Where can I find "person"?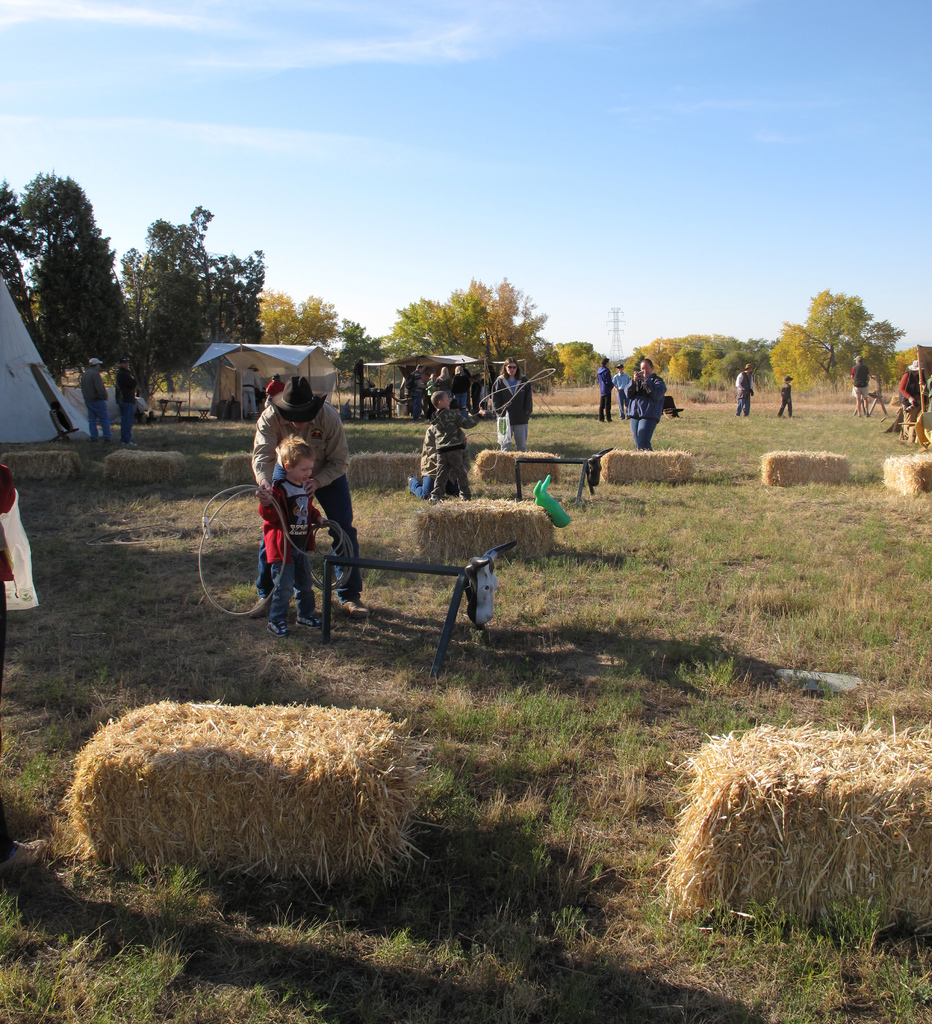
You can find it at <bbox>626, 362, 670, 447</bbox>.
